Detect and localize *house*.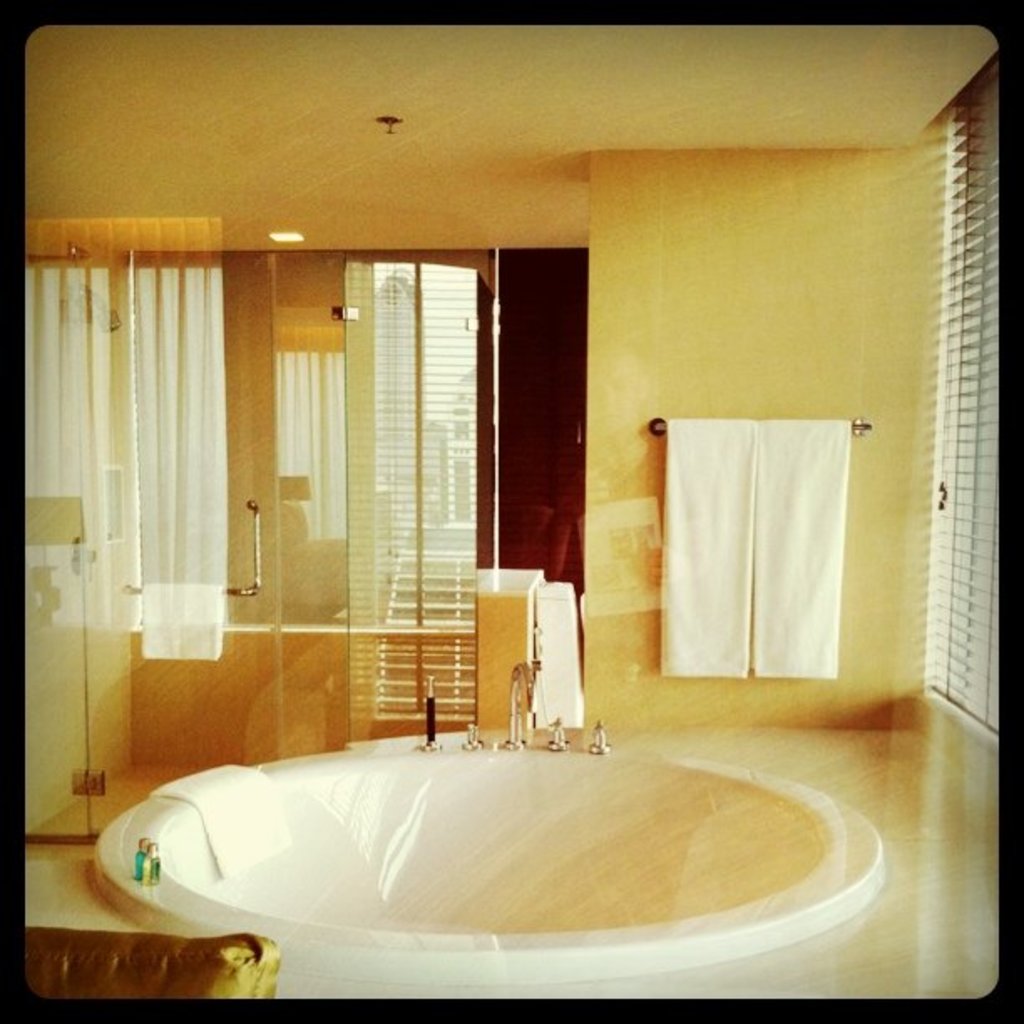
Localized at detection(0, 13, 1023, 1011).
